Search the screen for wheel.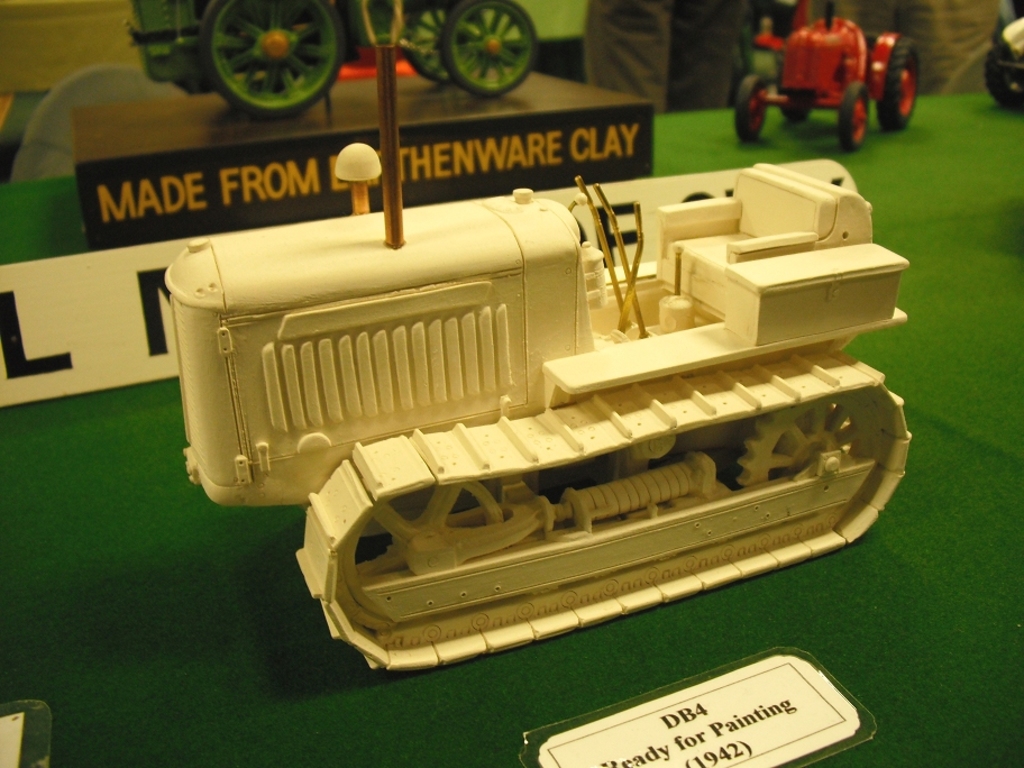
Found at 191, 0, 354, 120.
